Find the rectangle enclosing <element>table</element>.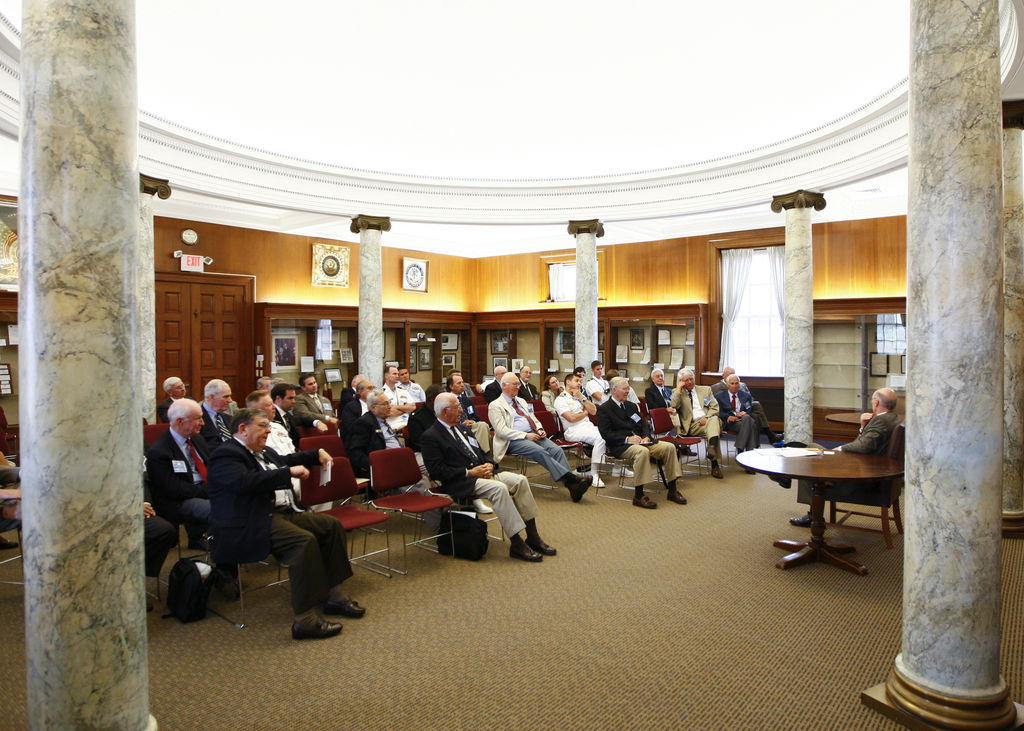
[left=733, top=449, right=904, bottom=575].
